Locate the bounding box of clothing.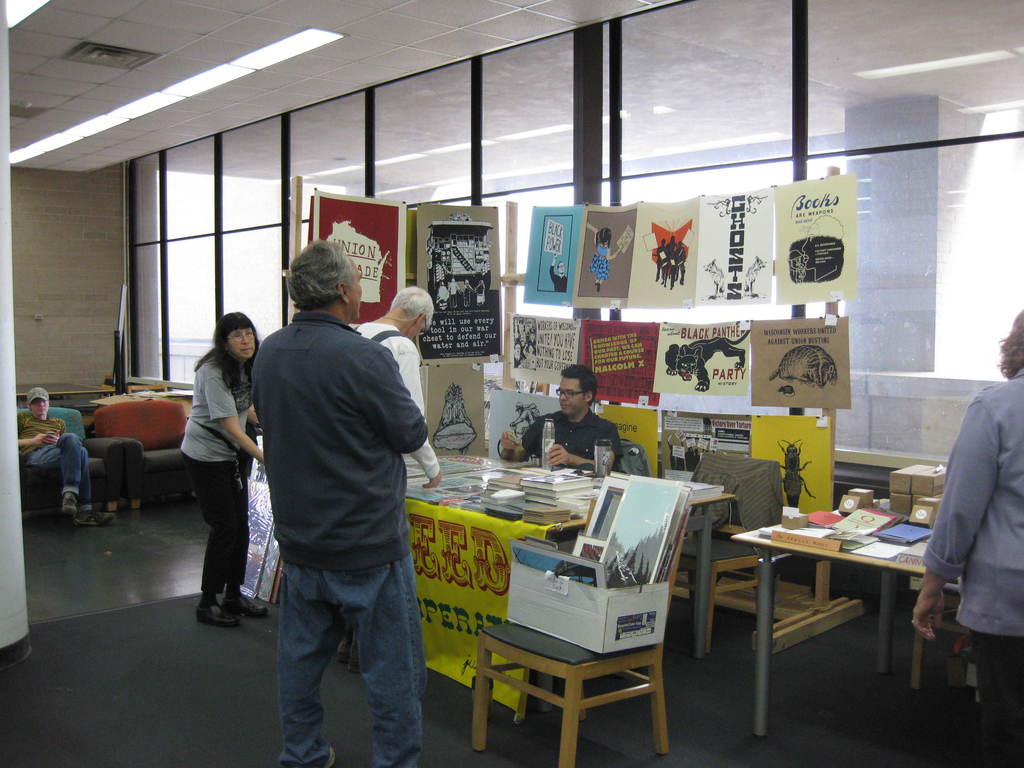
Bounding box: l=184, t=454, r=244, b=604.
